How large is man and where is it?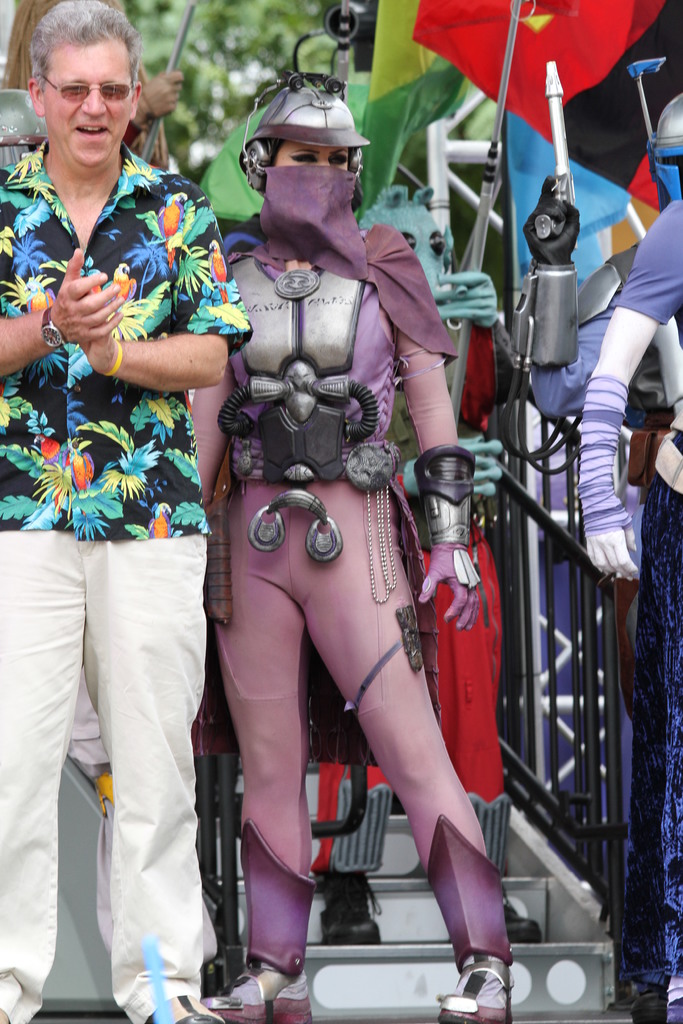
Bounding box: <box>13,32,238,978</box>.
